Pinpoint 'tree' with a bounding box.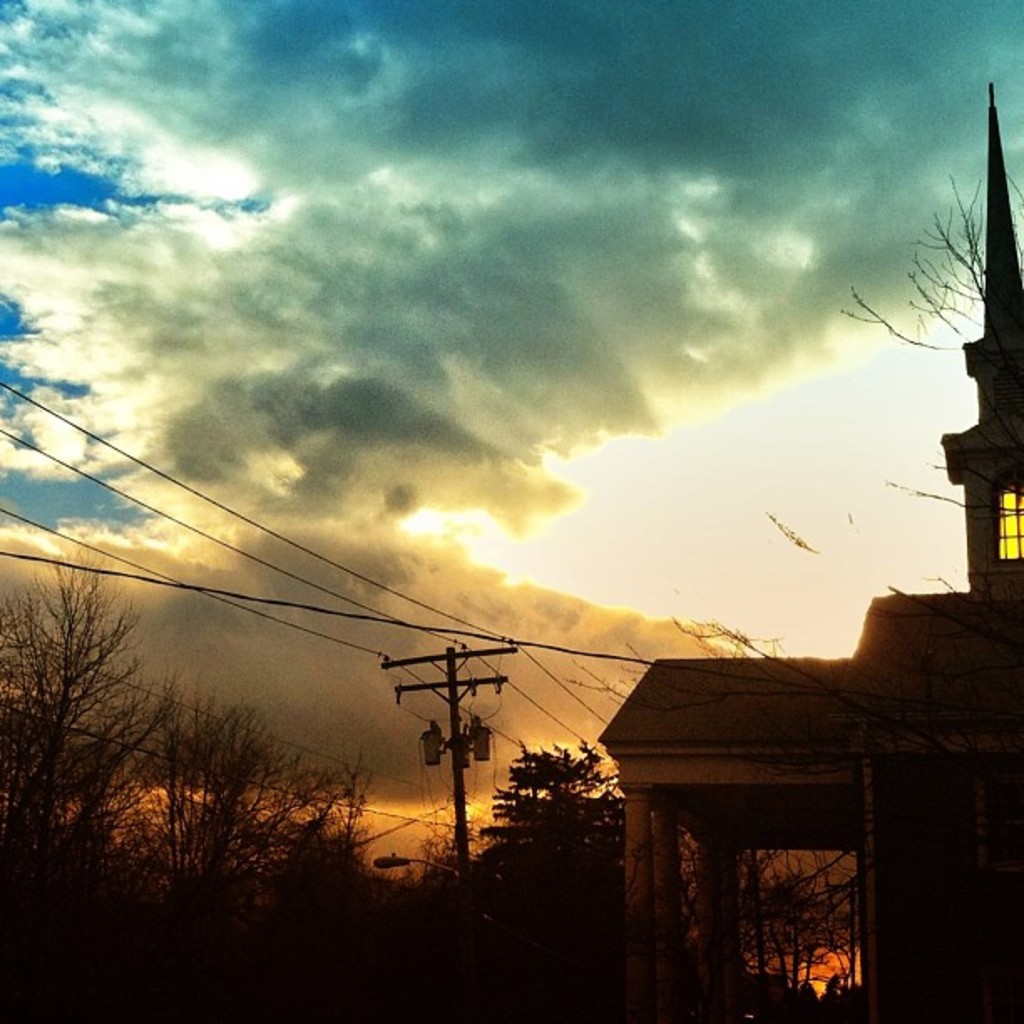
[84, 676, 366, 1022].
